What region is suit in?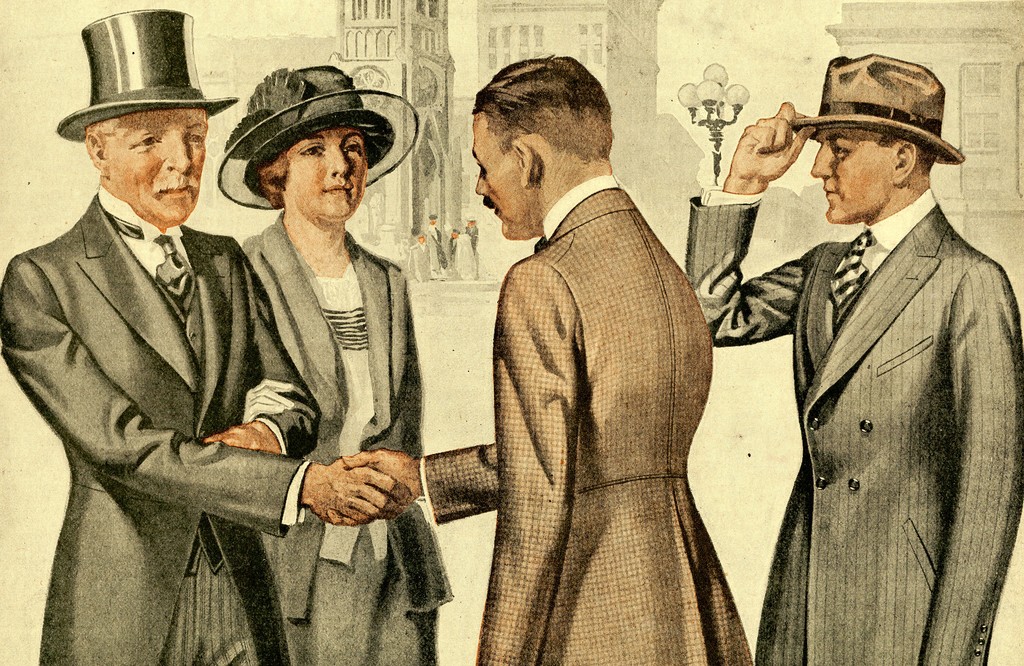
pyautogui.locateOnScreen(0, 186, 323, 665).
